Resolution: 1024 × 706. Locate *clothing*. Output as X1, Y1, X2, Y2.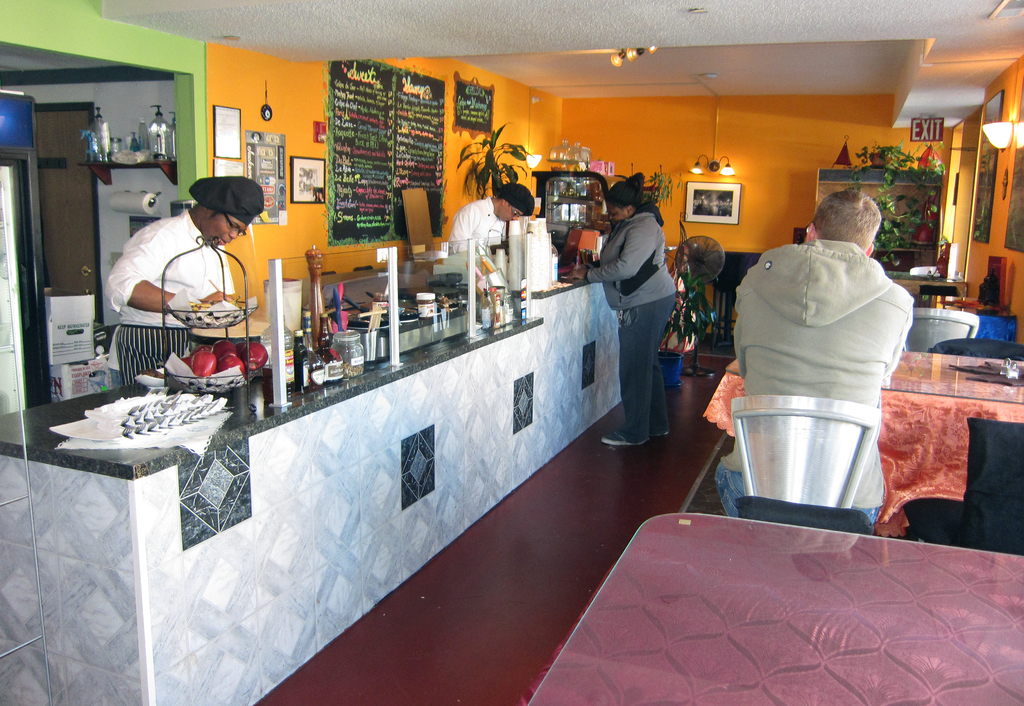
102, 207, 236, 383.
